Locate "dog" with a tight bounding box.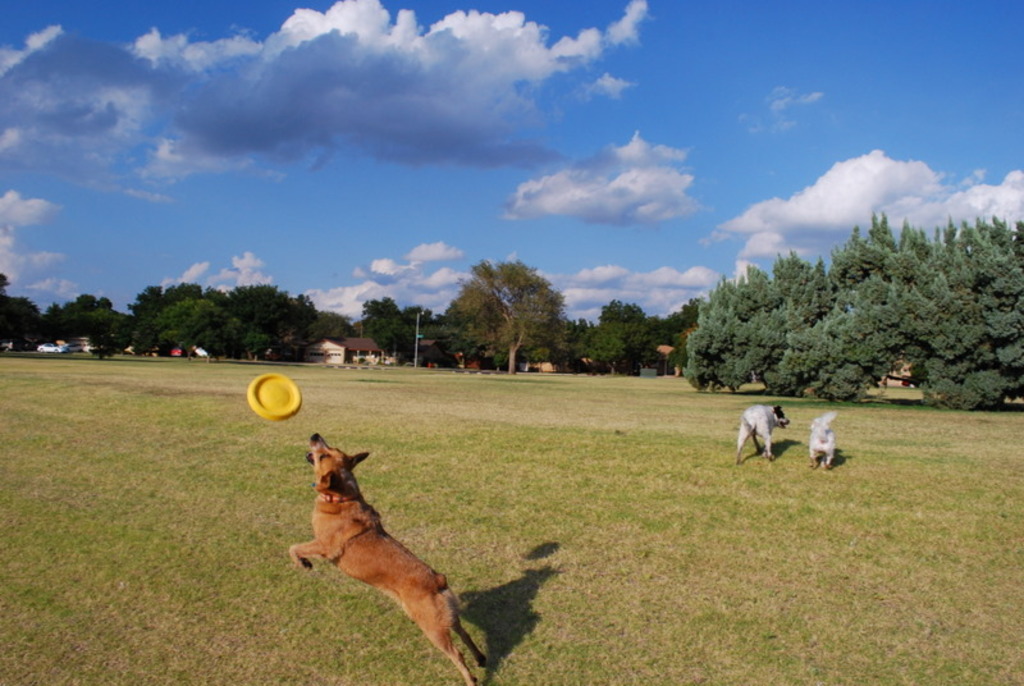
(left=739, top=402, right=787, bottom=458).
